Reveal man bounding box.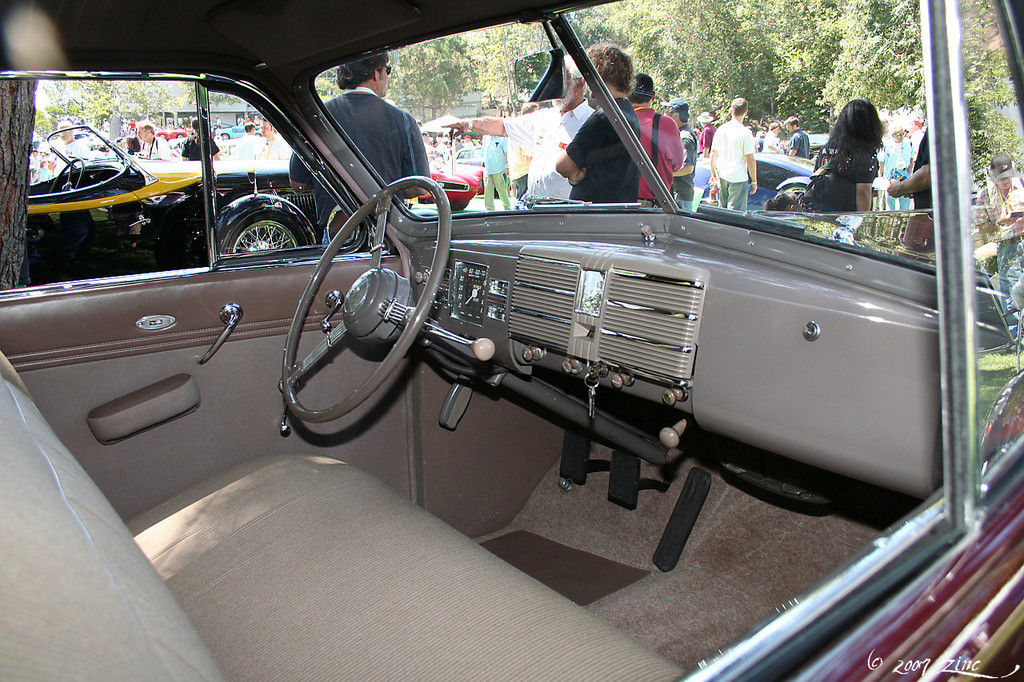
Revealed: (x1=782, y1=114, x2=809, y2=161).
